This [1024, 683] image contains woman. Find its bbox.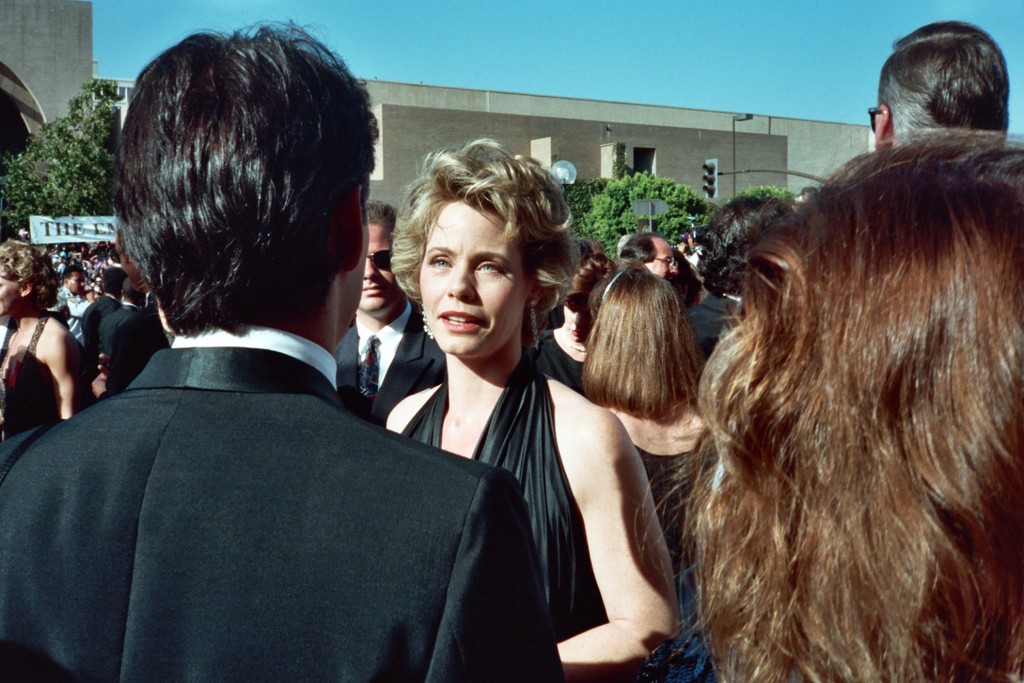
366,142,625,667.
